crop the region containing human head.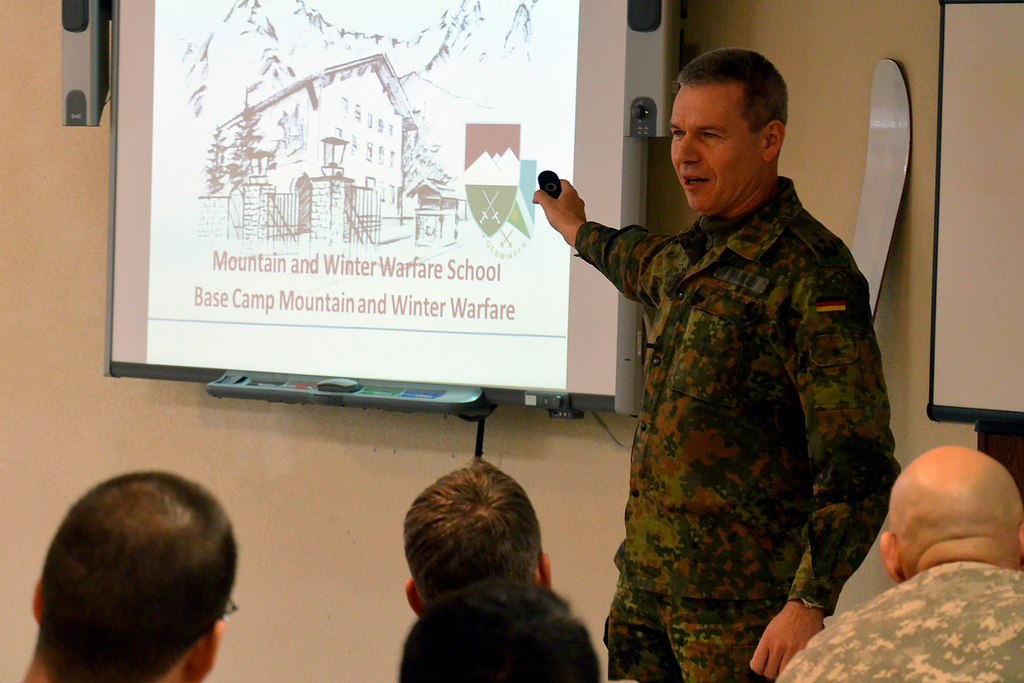
Crop region: Rect(24, 495, 251, 682).
